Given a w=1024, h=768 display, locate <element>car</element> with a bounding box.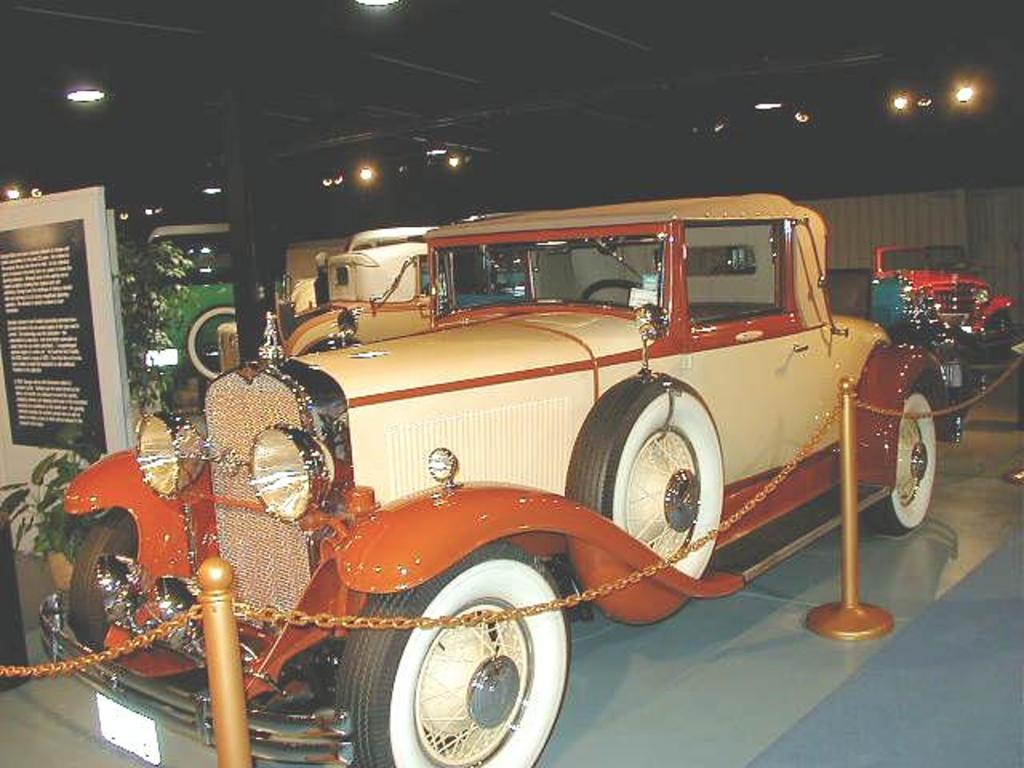
Located: bbox=(875, 243, 1014, 358).
